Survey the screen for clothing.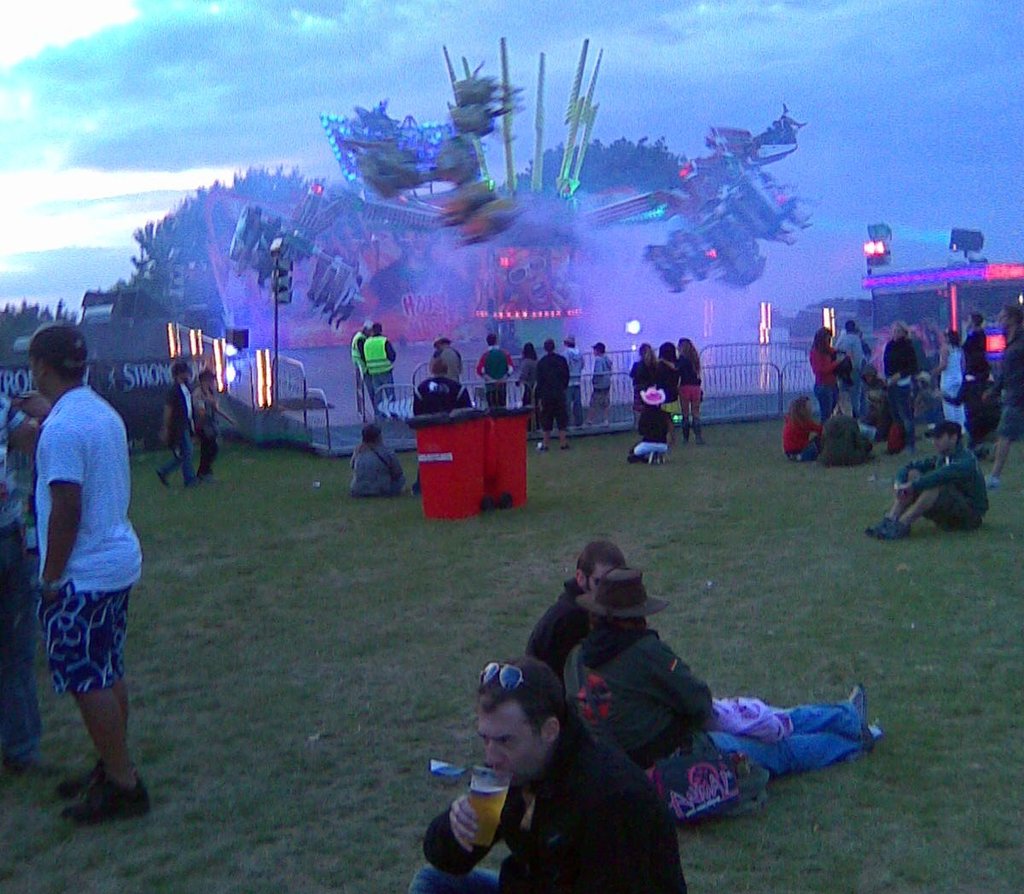
Survey found: <box>427,345,476,392</box>.
